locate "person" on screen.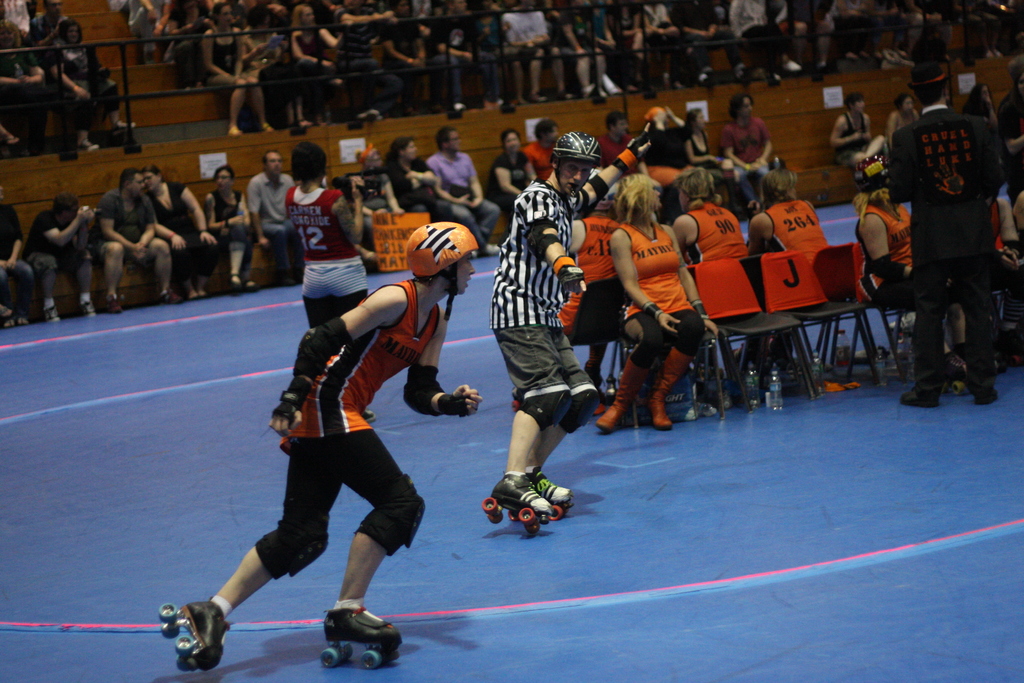
On screen at <region>484, 120, 532, 217</region>.
